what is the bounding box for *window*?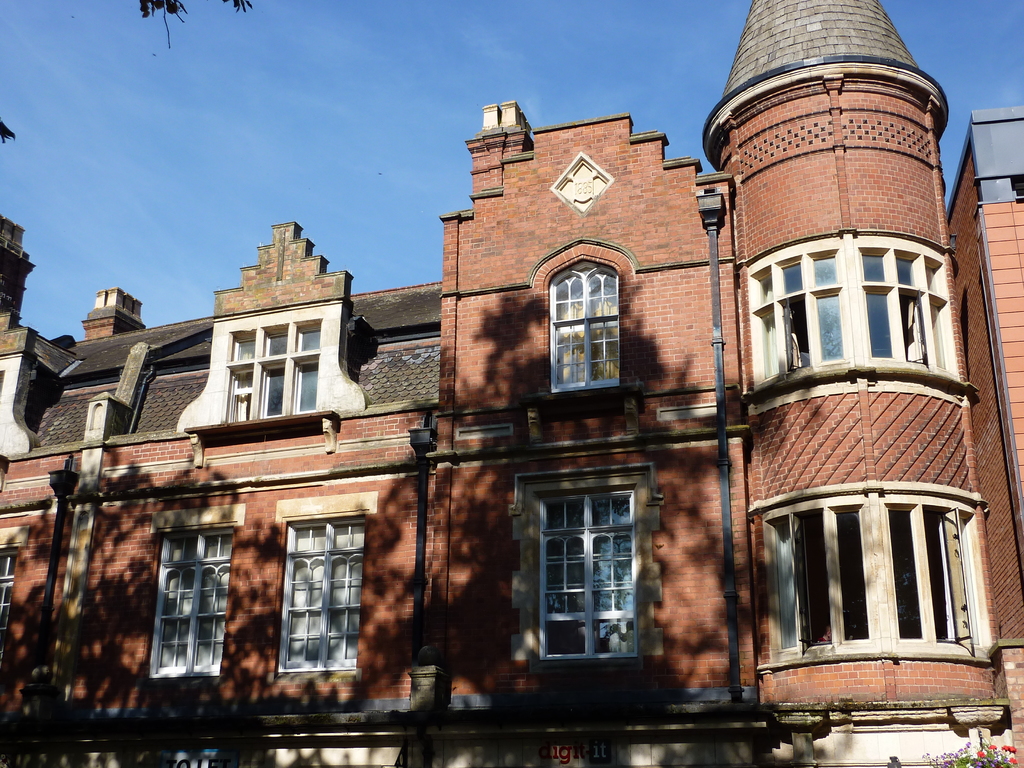
(880, 497, 987, 651).
